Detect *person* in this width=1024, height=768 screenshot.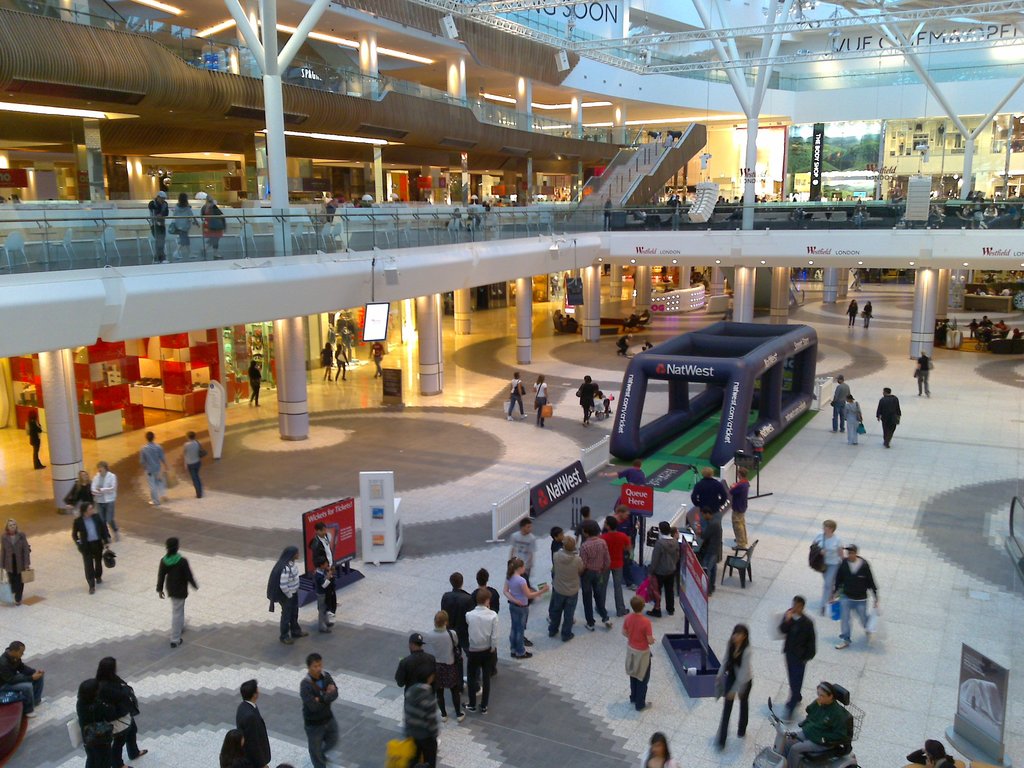
Detection: locate(27, 412, 42, 470).
